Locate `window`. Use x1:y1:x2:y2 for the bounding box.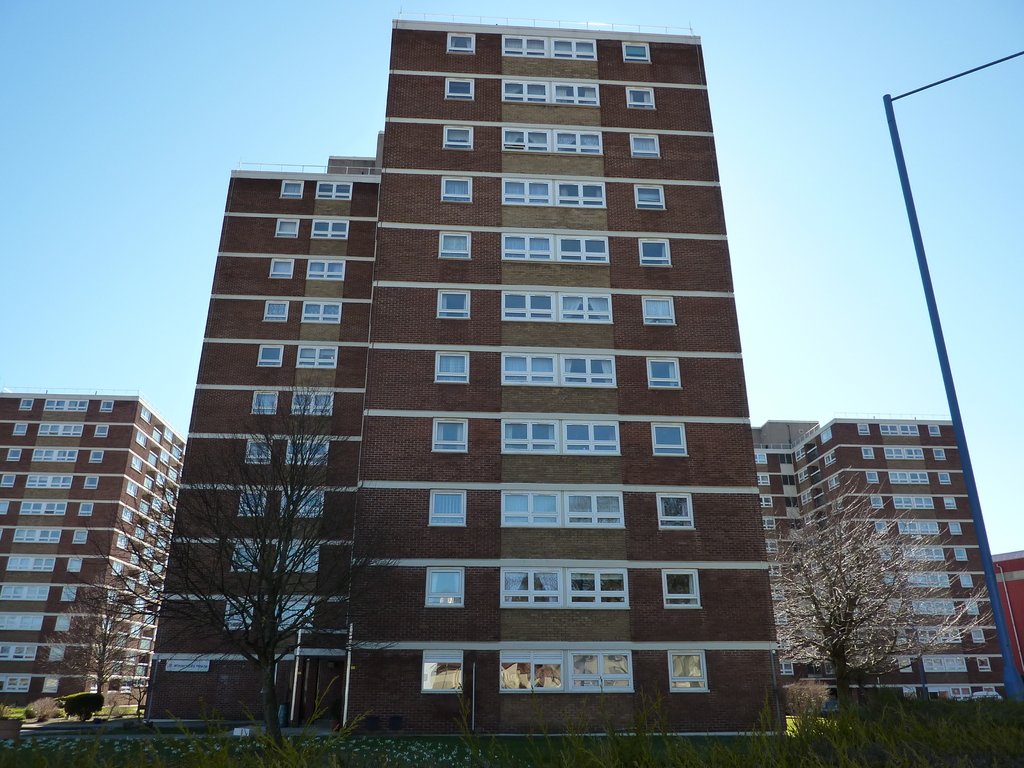
824:454:836:467.
